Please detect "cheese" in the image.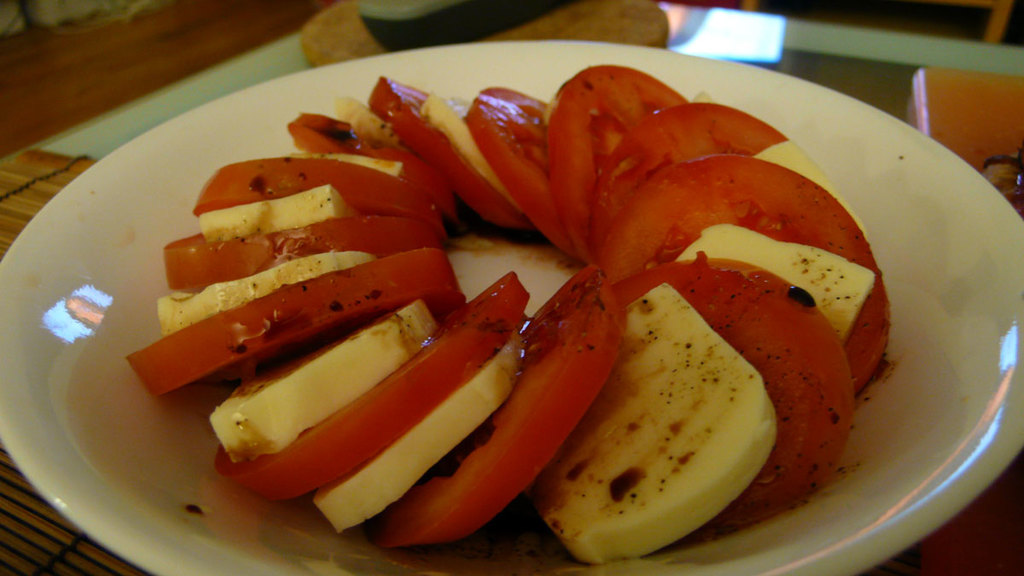
679,213,883,346.
